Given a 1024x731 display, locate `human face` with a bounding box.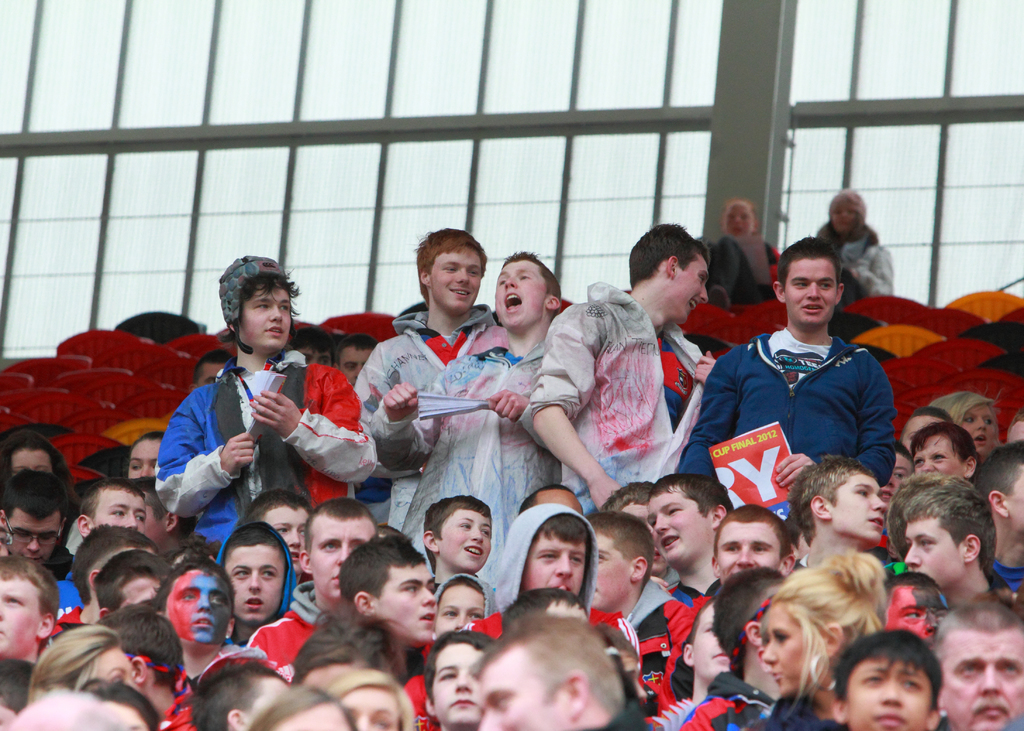
Located: region(719, 520, 782, 588).
